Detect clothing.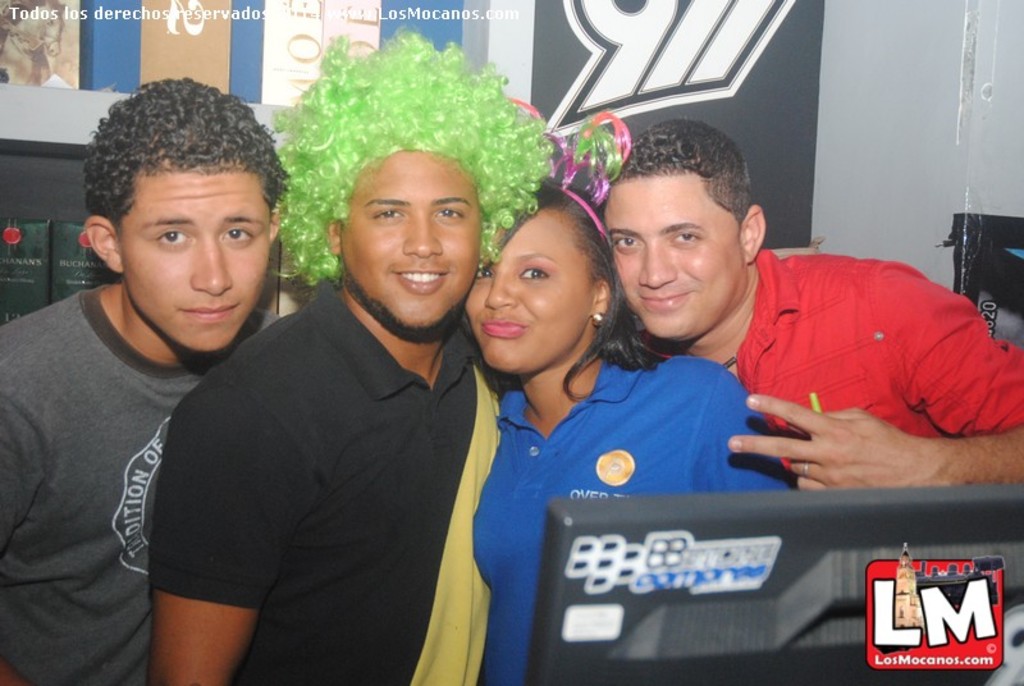
Detected at left=472, top=351, right=797, bottom=685.
